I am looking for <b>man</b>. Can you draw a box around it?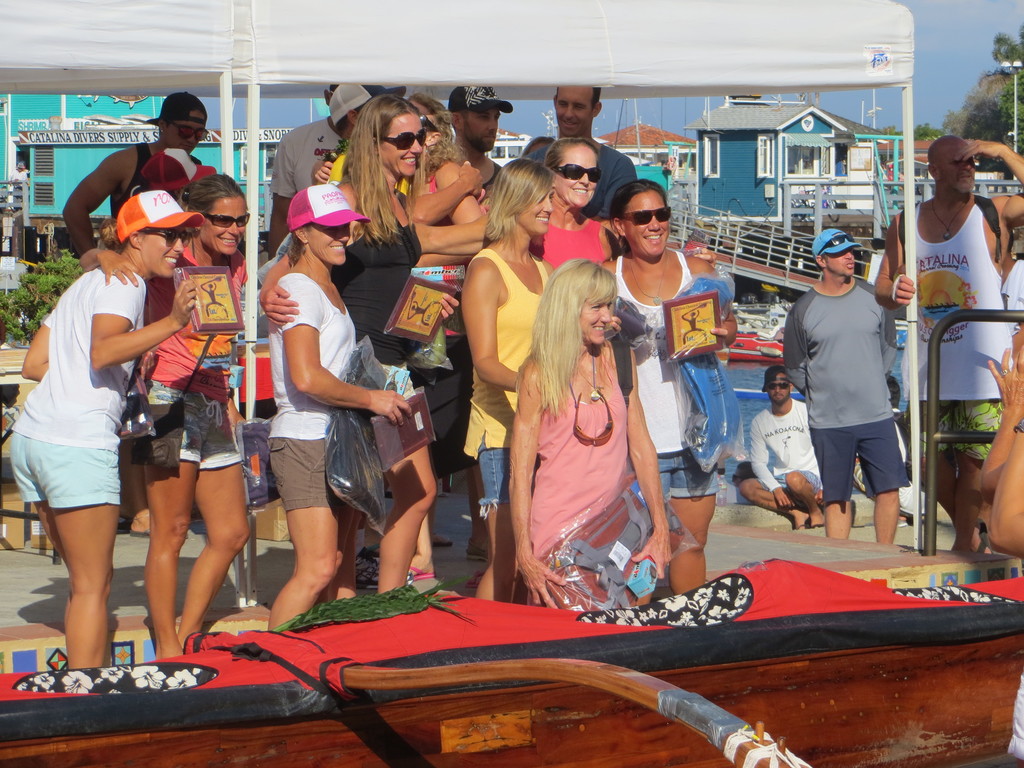
Sure, the bounding box is <box>269,70,404,245</box>.
